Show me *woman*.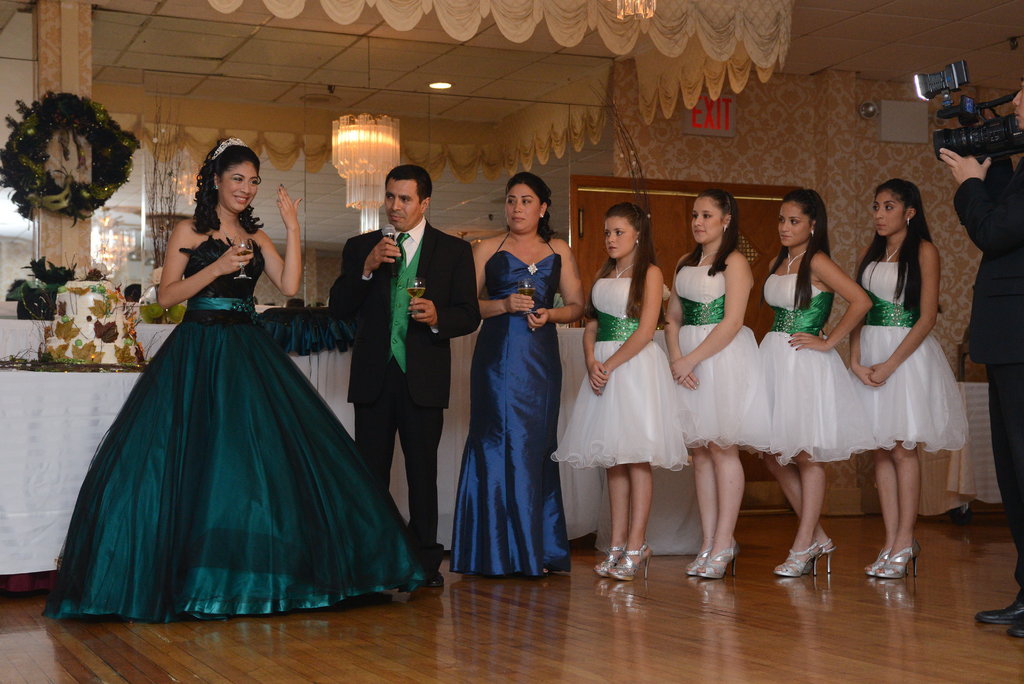
*woman* is here: 849/170/975/589.
